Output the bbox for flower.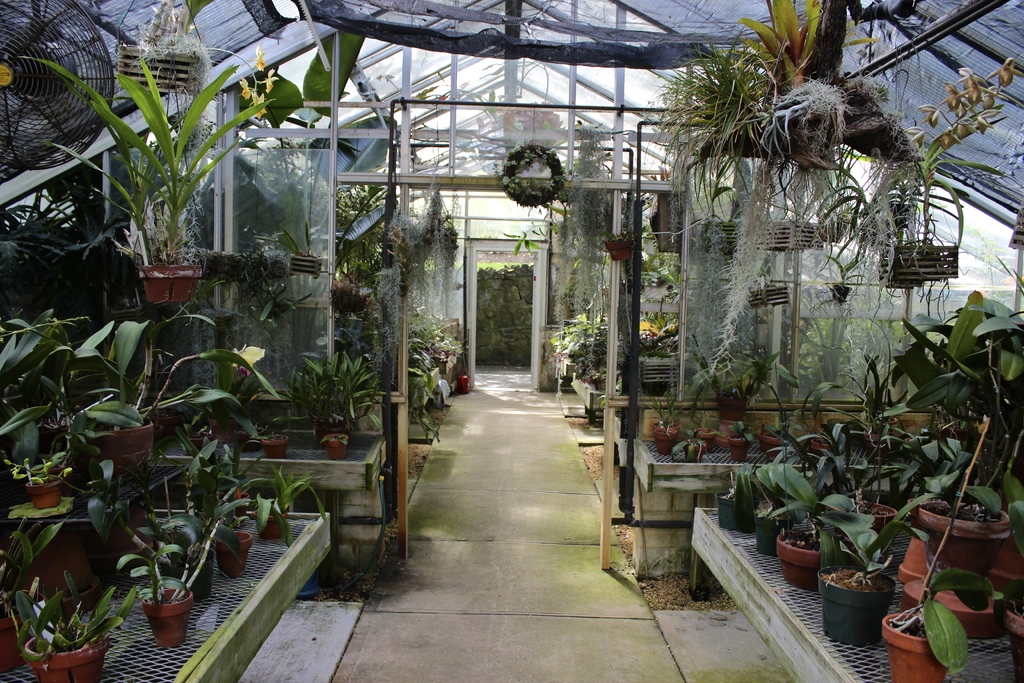
x1=227, y1=344, x2=263, y2=378.
